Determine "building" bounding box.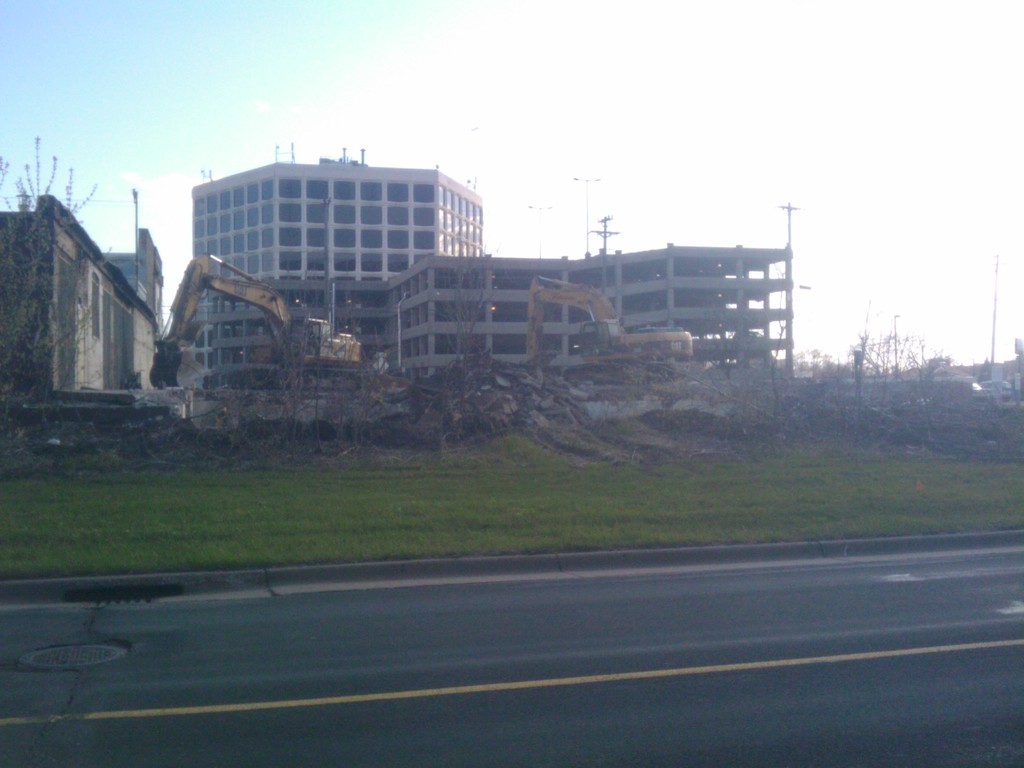
Determined: [193, 245, 790, 383].
